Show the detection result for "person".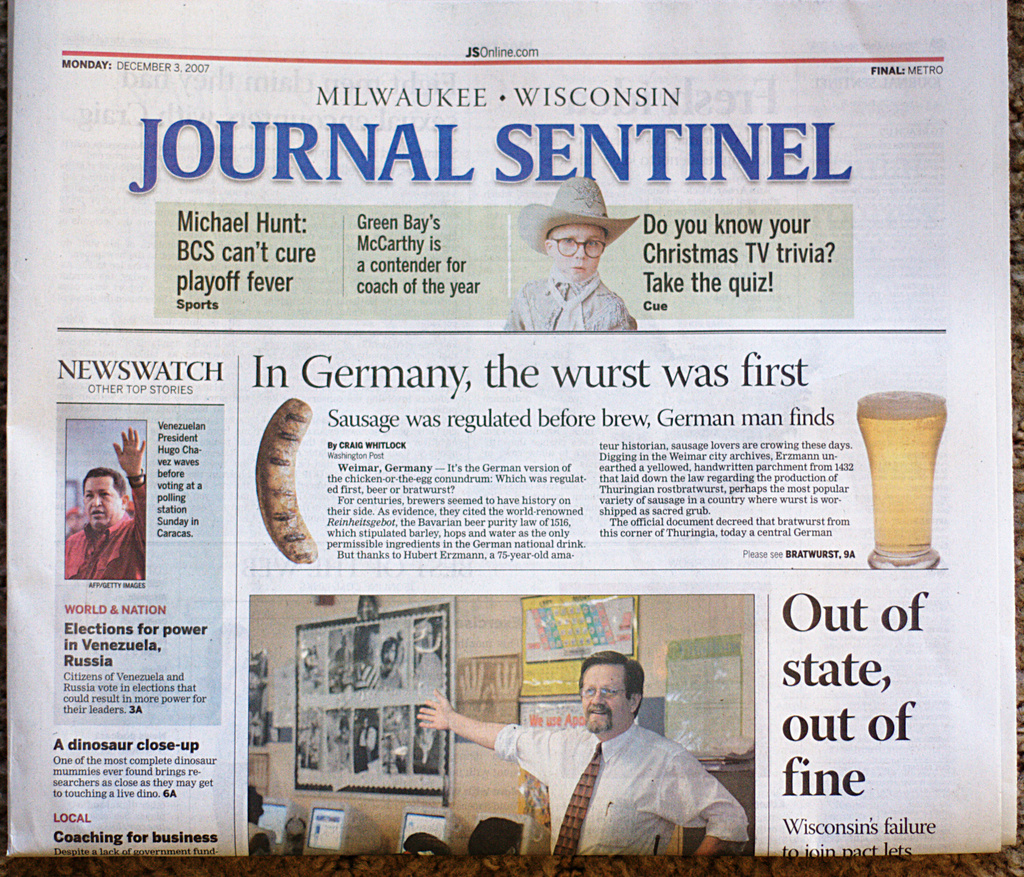
locate(513, 179, 642, 338).
